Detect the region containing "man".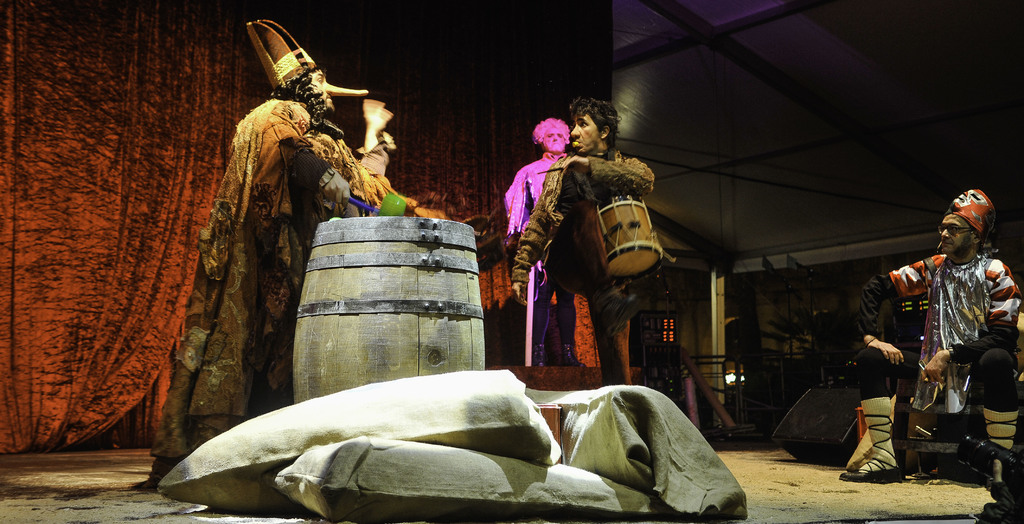
pyautogui.locateOnScreen(508, 116, 589, 368).
